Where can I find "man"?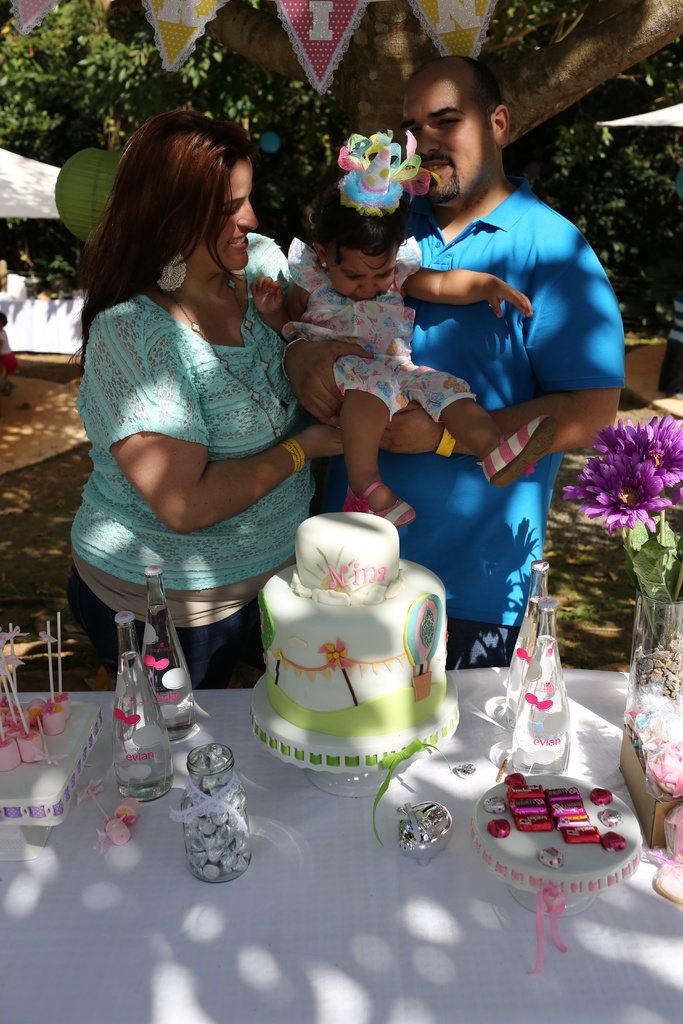
You can find it at bbox=[338, 60, 618, 674].
